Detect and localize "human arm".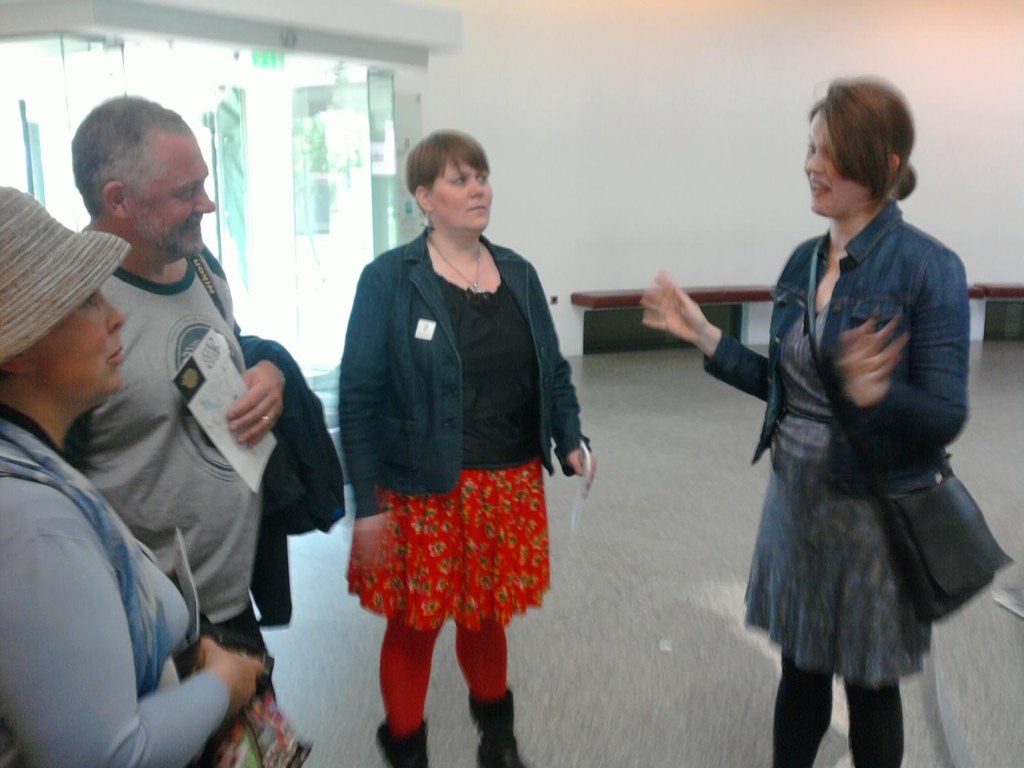
Localized at region(514, 237, 582, 478).
